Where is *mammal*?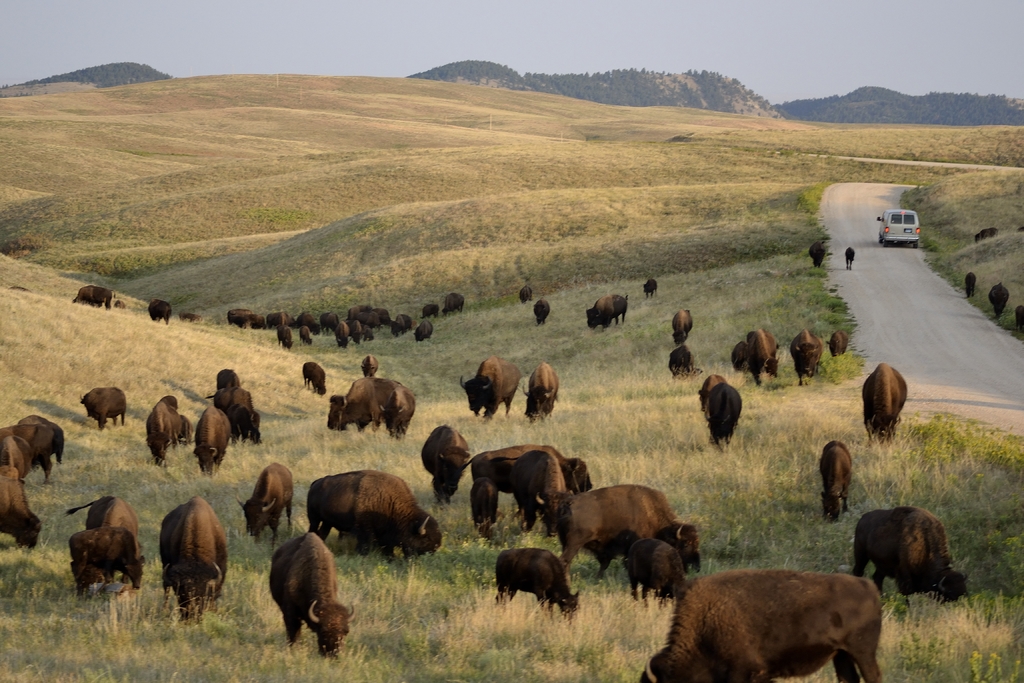
[586,290,630,331].
